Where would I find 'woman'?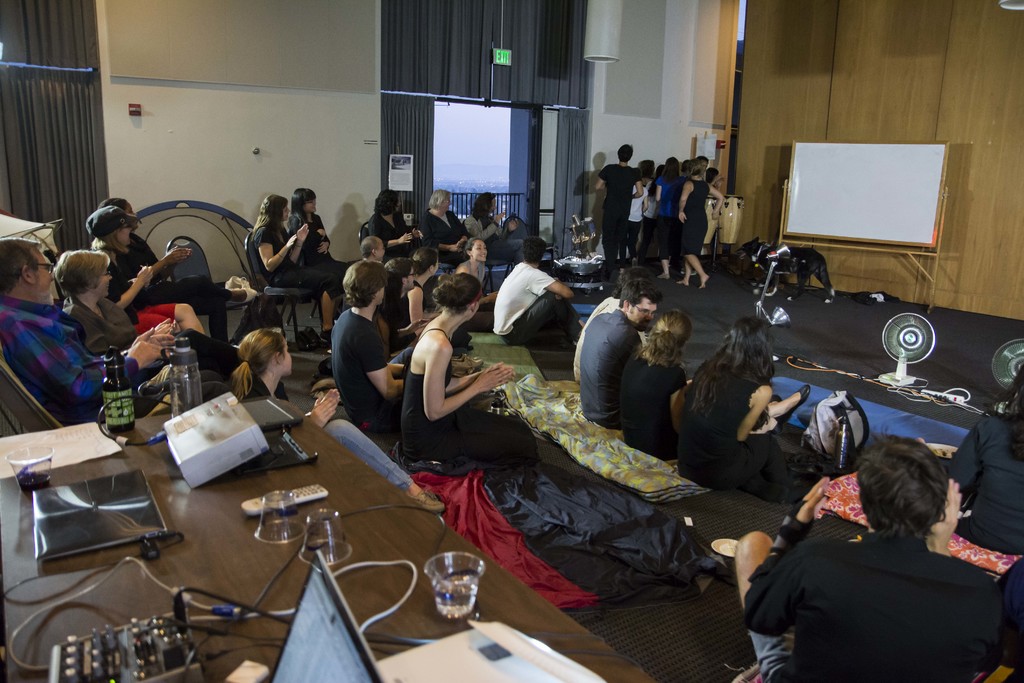
At 447:236:500:332.
